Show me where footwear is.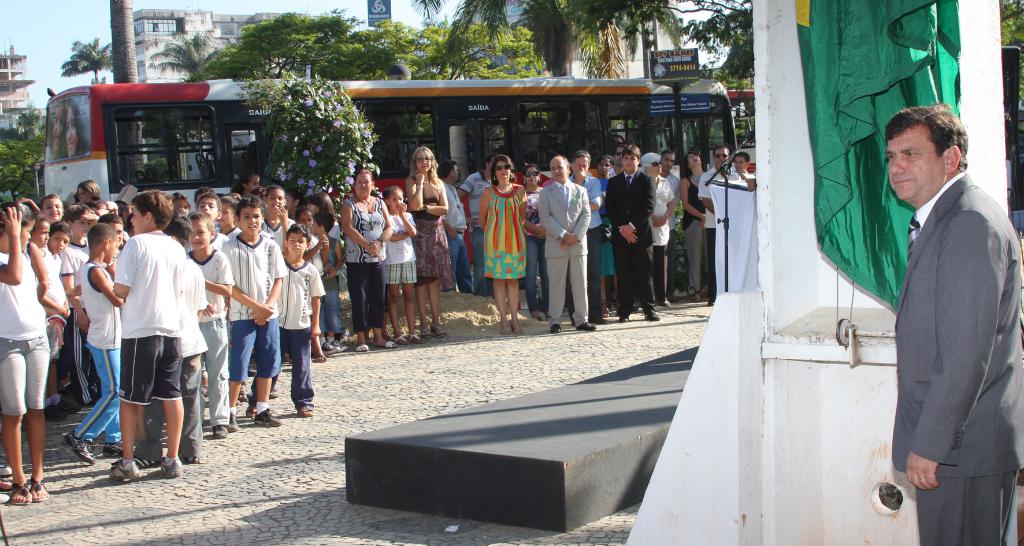
footwear is at 25:475:44:501.
